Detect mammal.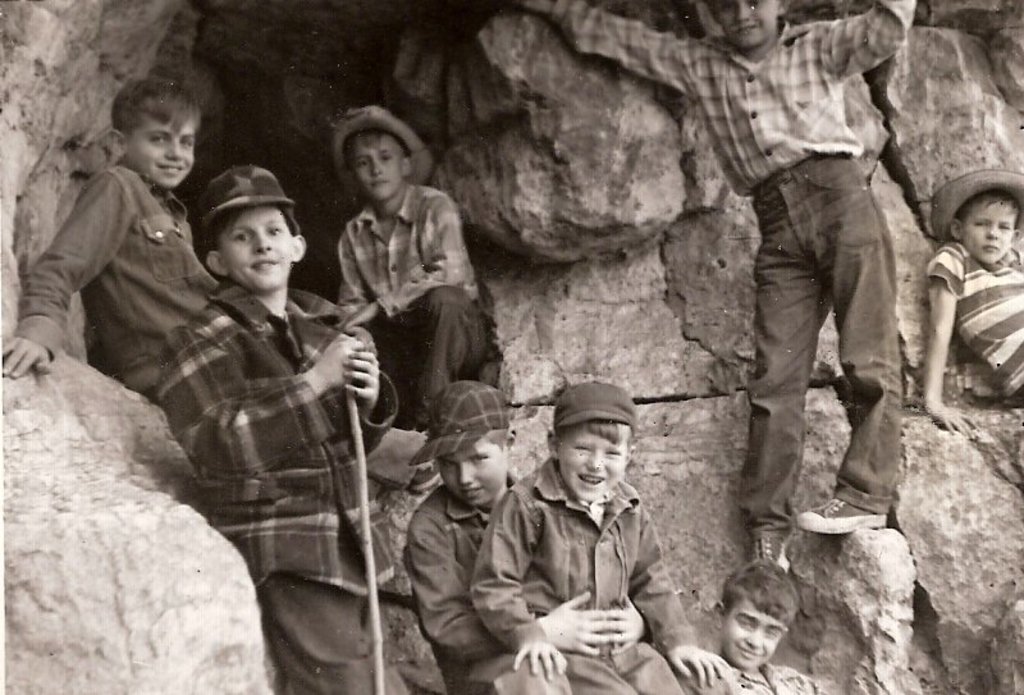
Detected at (x1=463, y1=383, x2=732, y2=694).
